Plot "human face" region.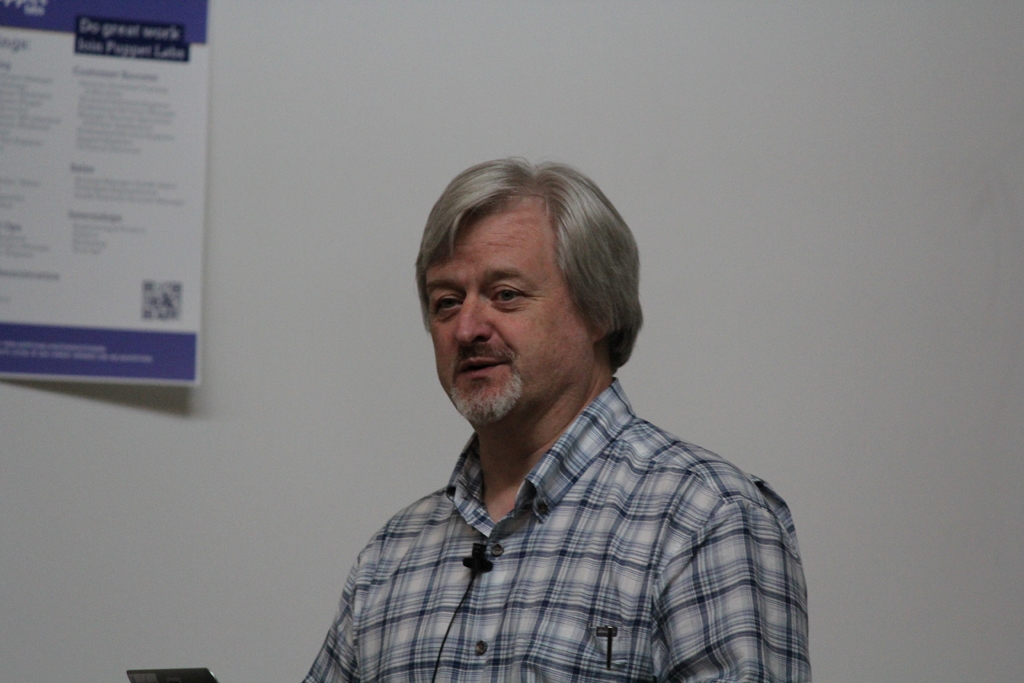
Plotted at left=425, top=202, right=591, bottom=428.
